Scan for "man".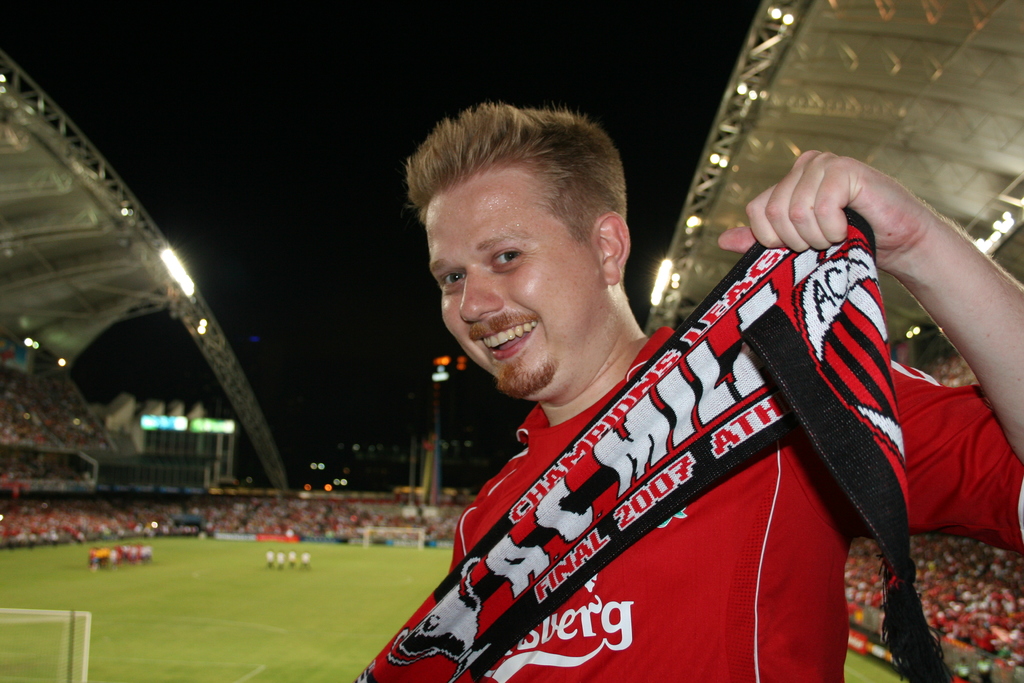
Scan result: pyautogui.locateOnScreen(315, 74, 944, 675).
